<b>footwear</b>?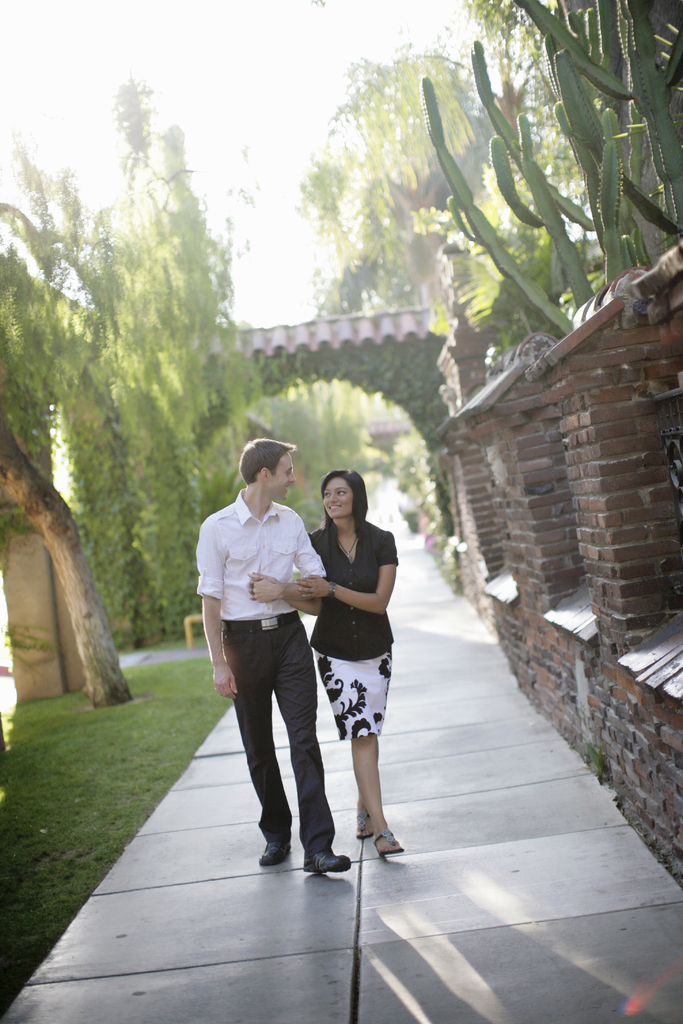
bbox=[307, 848, 351, 872]
